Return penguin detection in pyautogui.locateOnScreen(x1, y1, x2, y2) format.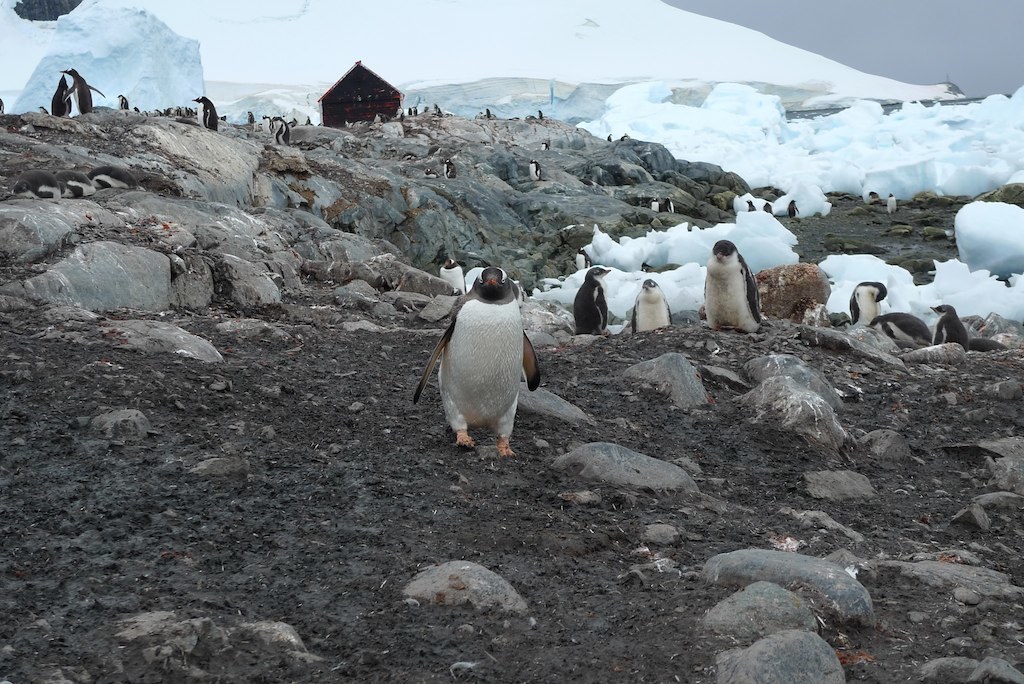
pyautogui.locateOnScreen(627, 277, 674, 336).
